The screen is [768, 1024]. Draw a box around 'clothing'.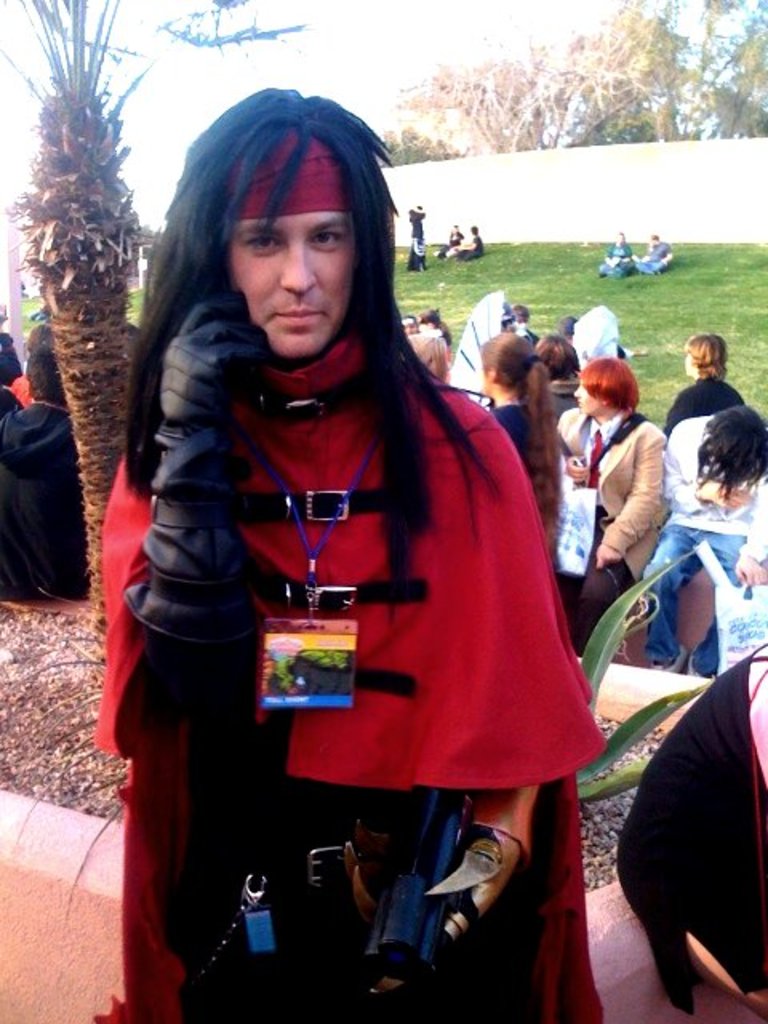
pyautogui.locateOnScreen(446, 227, 461, 250).
